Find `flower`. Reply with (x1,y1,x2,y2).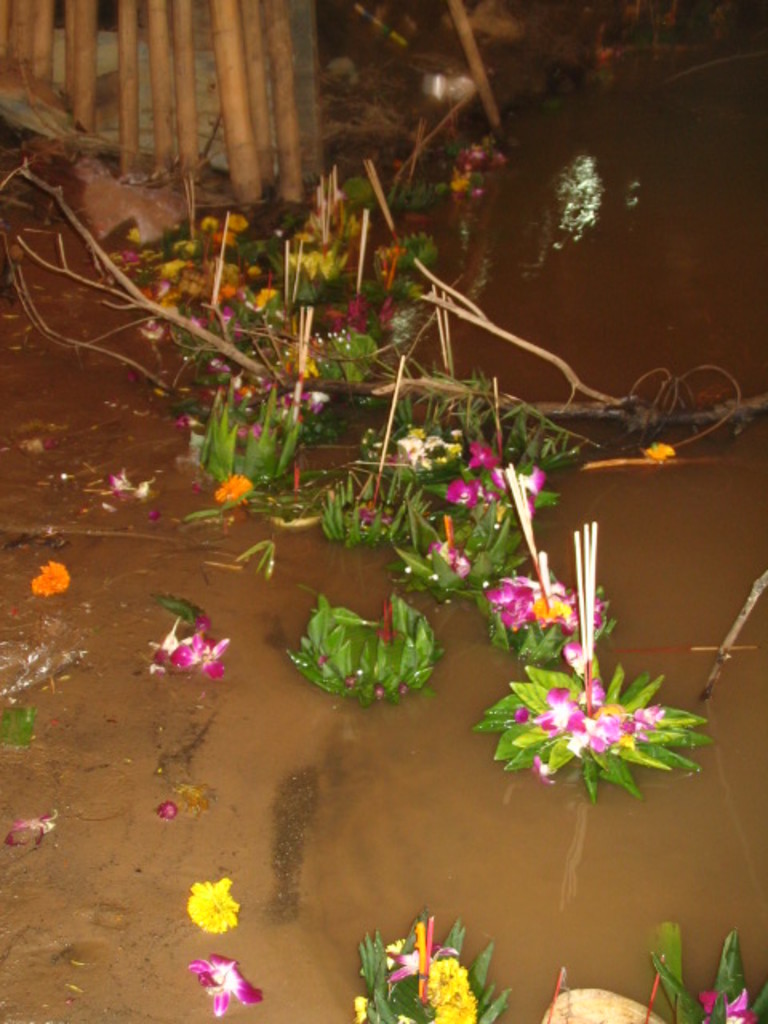
(462,142,480,162).
